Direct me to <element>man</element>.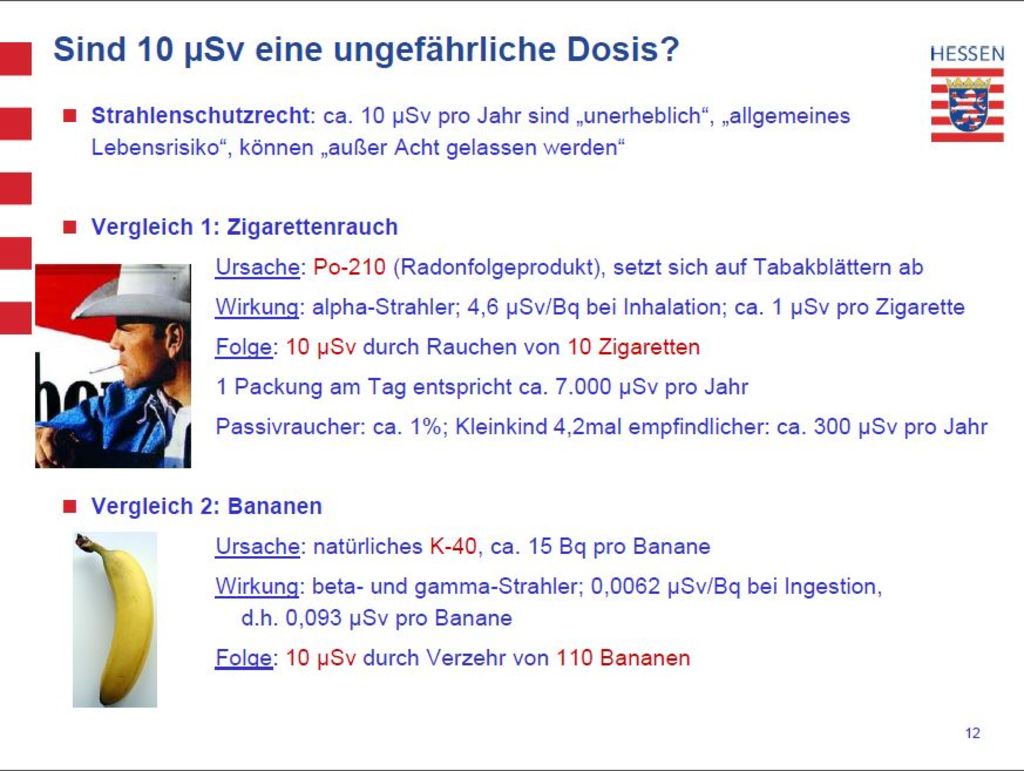
Direction: rect(34, 296, 184, 491).
